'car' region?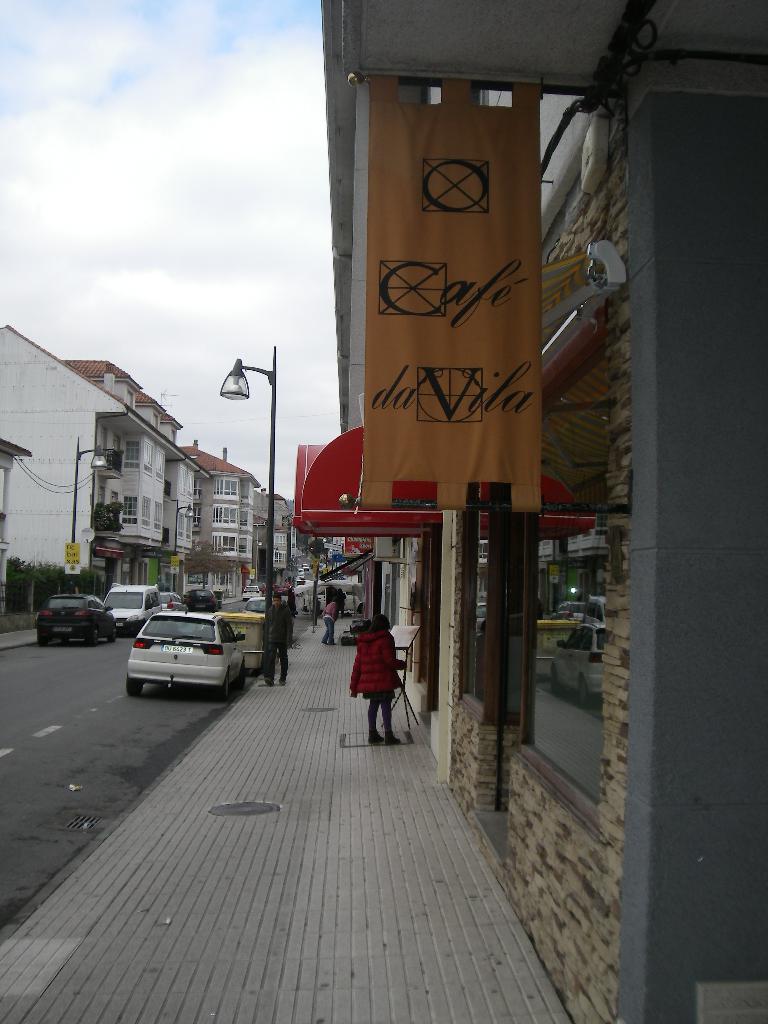
detection(37, 595, 123, 643)
